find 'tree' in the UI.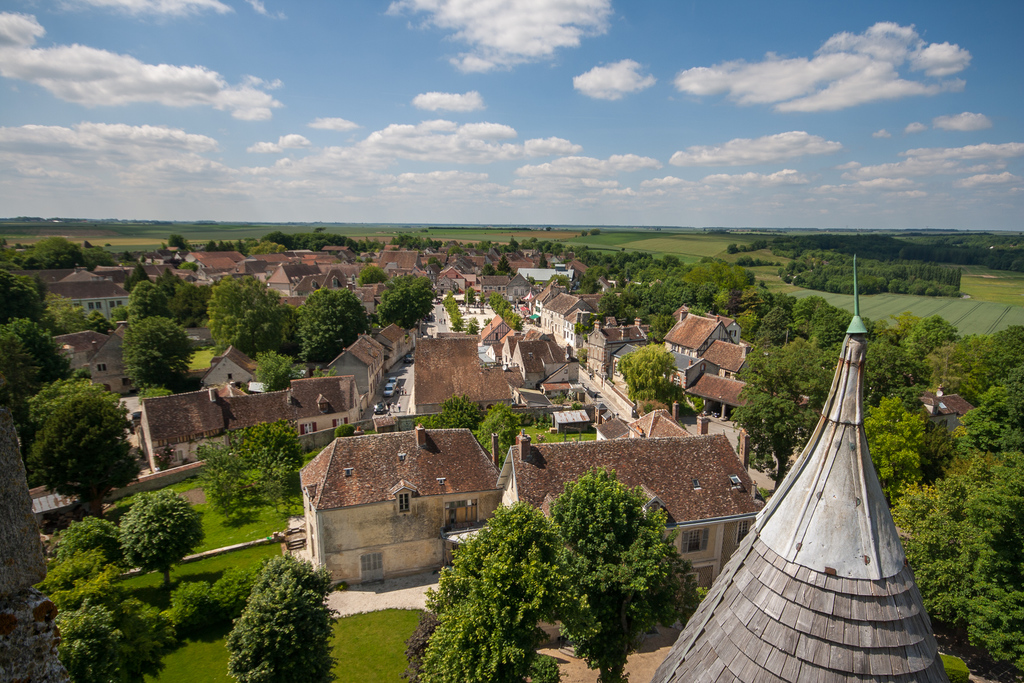
UI element at locate(544, 462, 696, 682).
